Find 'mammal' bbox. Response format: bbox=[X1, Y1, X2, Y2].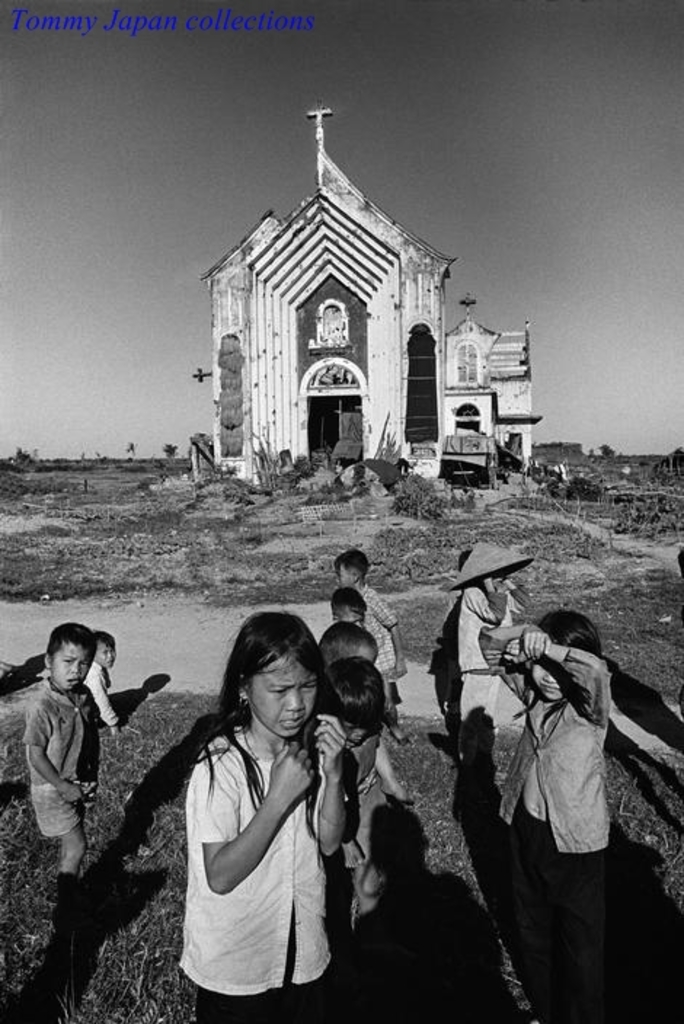
bbox=[441, 538, 527, 793].
